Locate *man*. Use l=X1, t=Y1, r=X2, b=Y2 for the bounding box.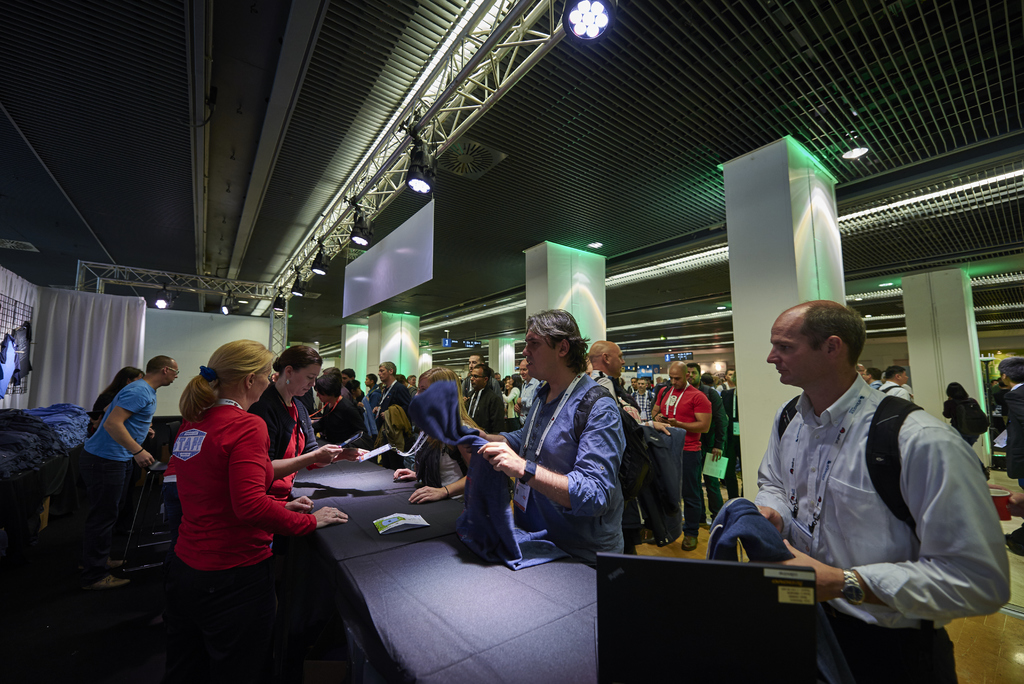
l=462, t=368, r=507, b=433.
